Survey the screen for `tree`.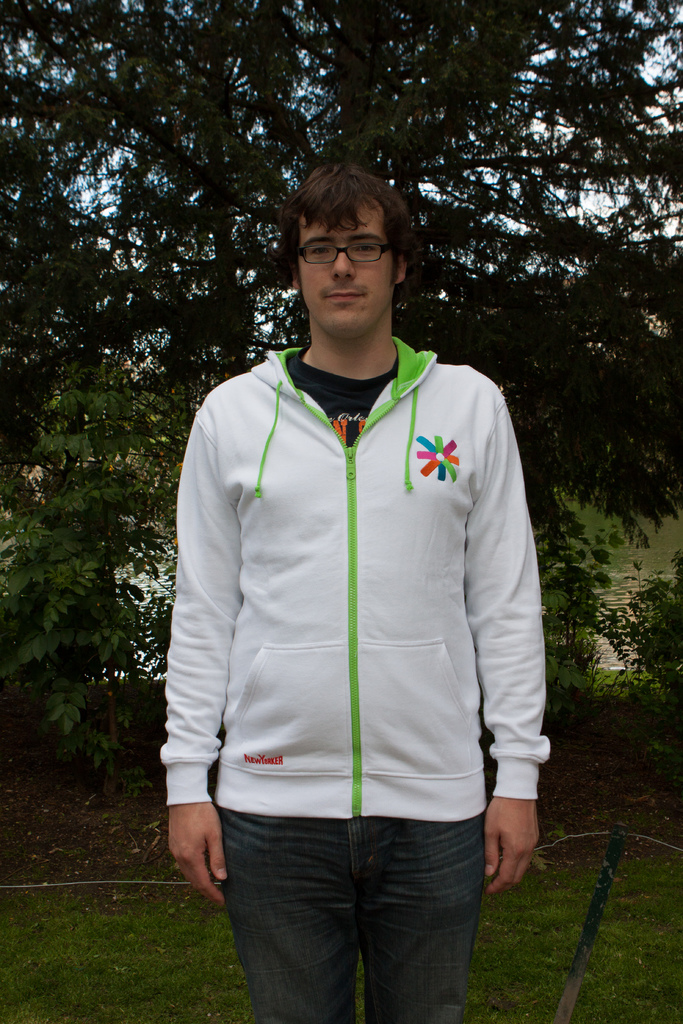
Survey found: 0/0/682/577.
